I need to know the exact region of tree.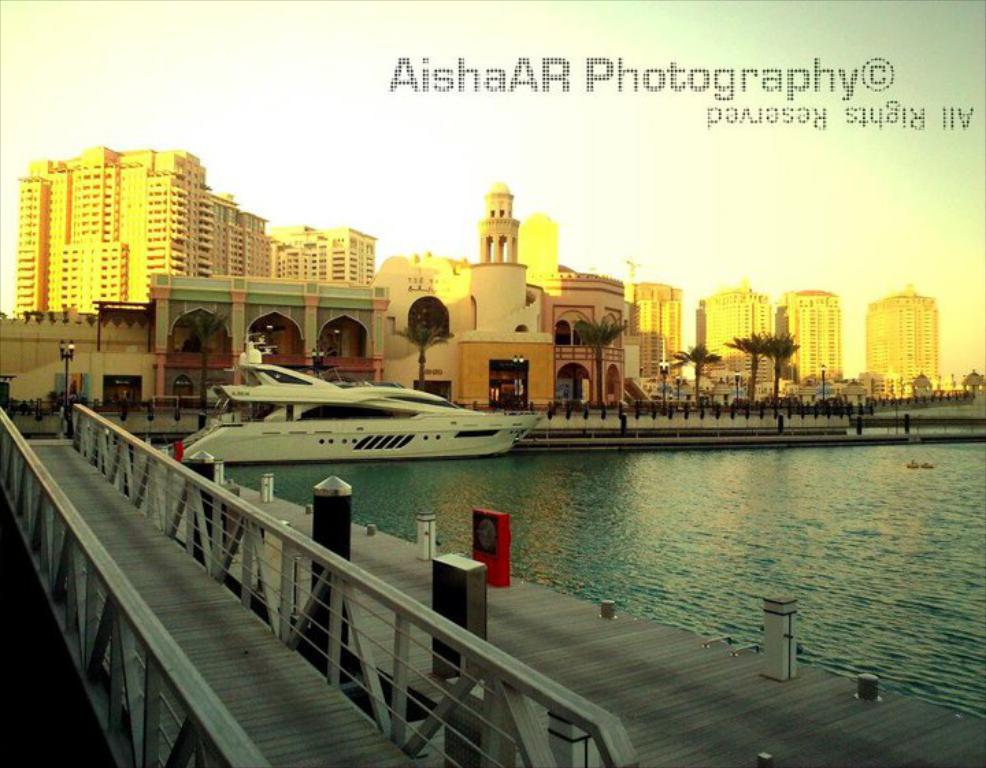
Region: 674, 338, 715, 400.
